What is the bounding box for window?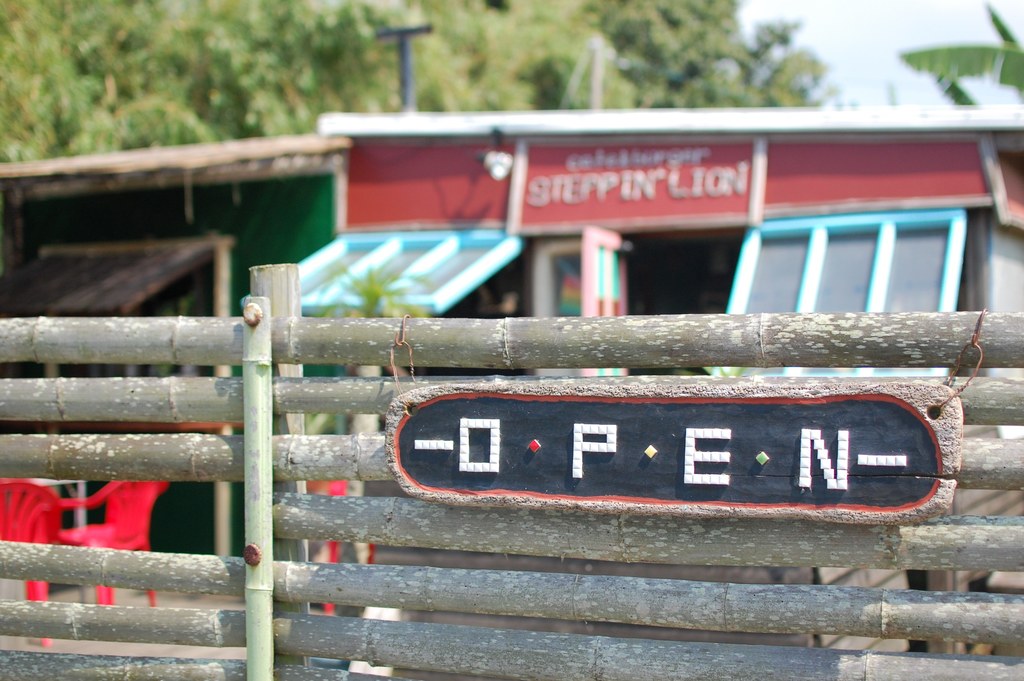
{"x1": 271, "y1": 229, "x2": 514, "y2": 310}.
